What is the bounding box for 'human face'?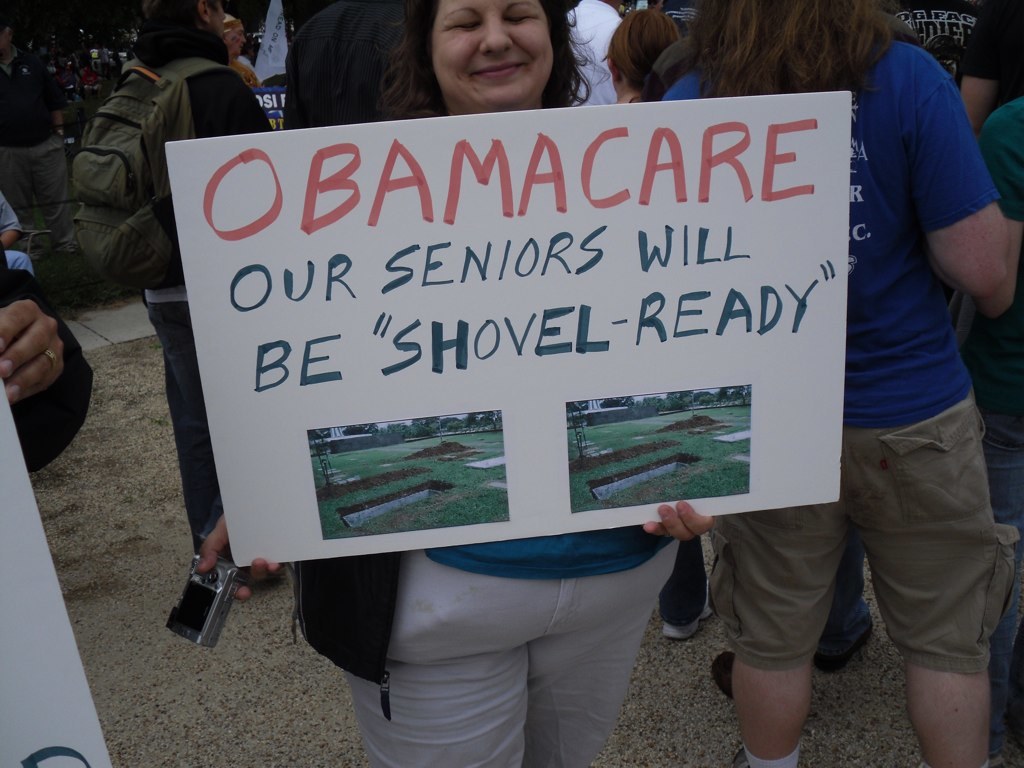
227/24/246/56.
